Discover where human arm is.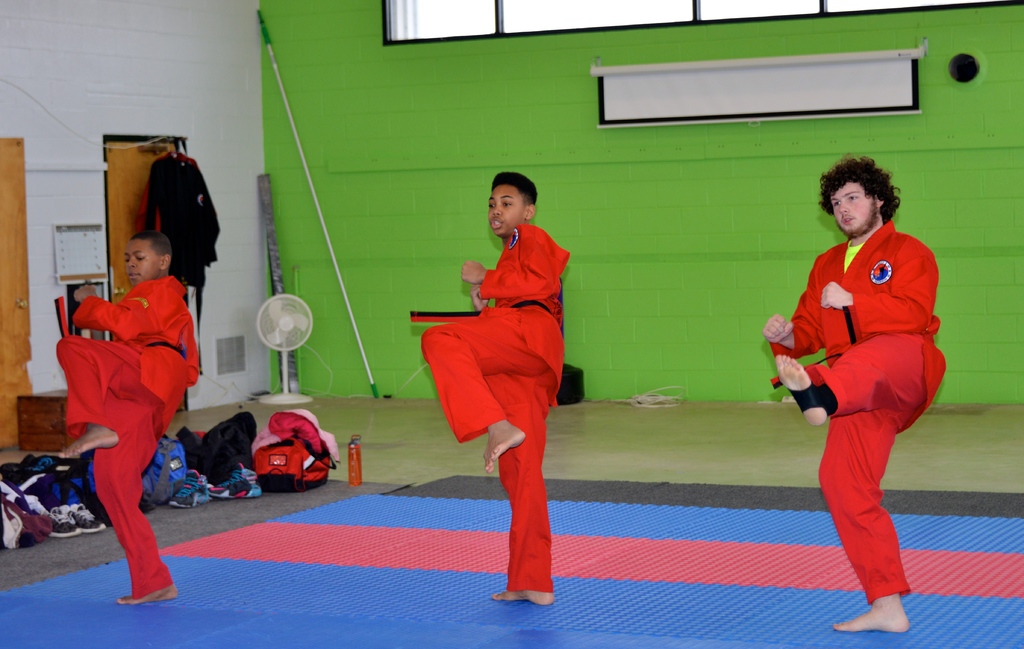
Discovered at x1=60, y1=277, x2=182, y2=333.
